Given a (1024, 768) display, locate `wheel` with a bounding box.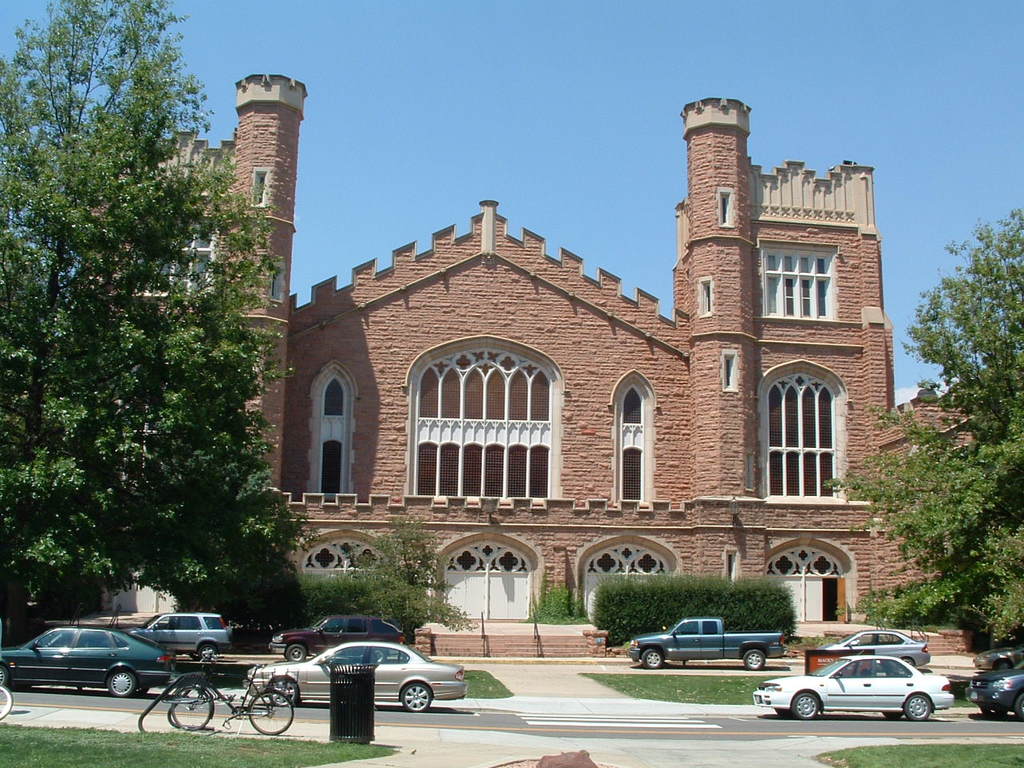
Located: bbox=[1014, 694, 1023, 718].
